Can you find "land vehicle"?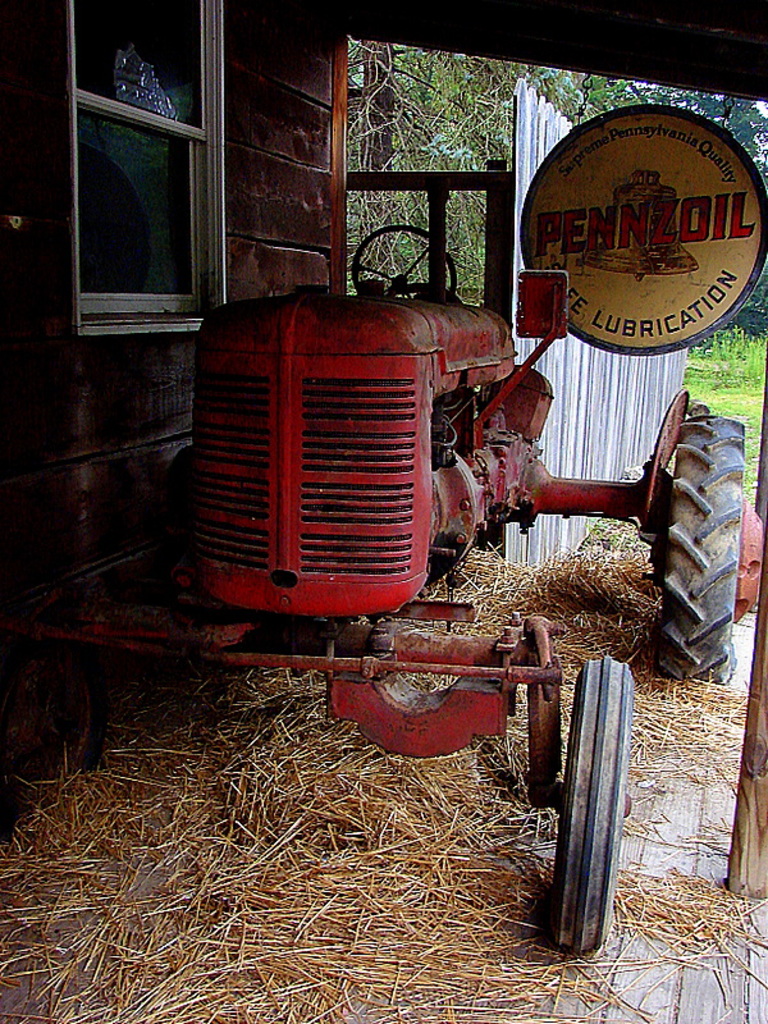
Yes, bounding box: x1=127 y1=223 x2=689 y2=794.
